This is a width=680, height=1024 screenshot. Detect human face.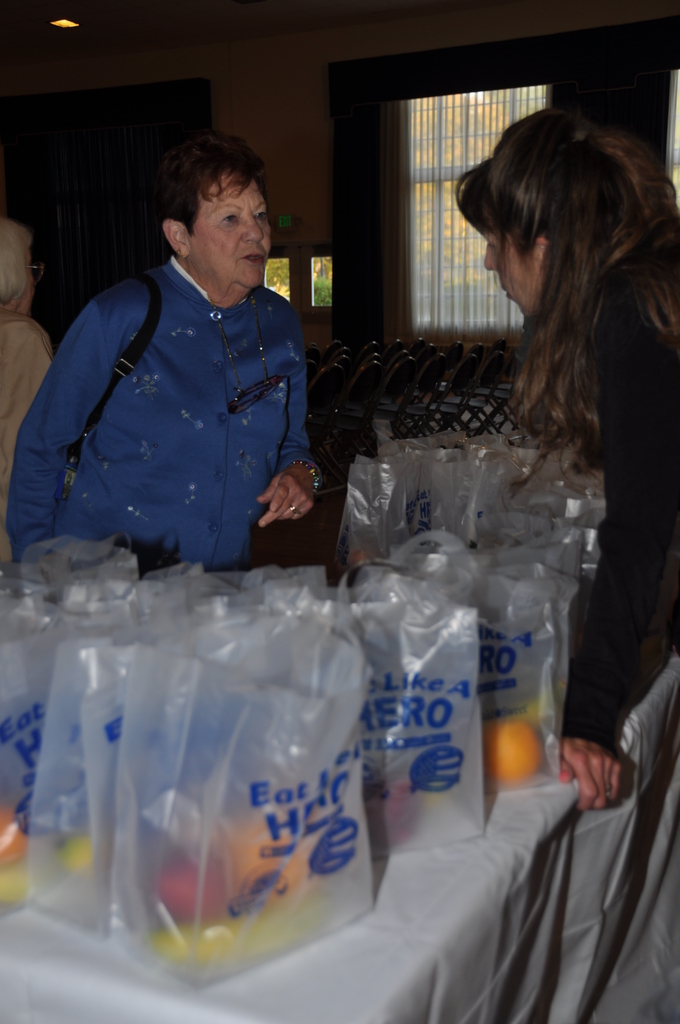
bbox=[188, 176, 271, 284].
